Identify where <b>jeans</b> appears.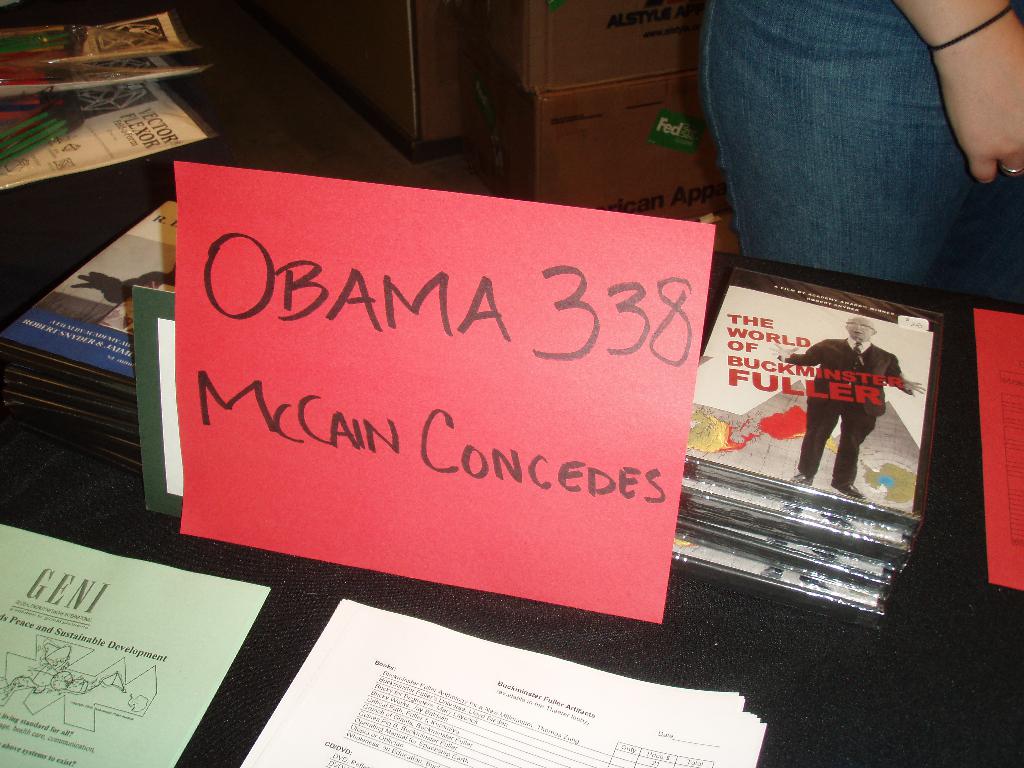
Appears at select_region(696, 24, 1023, 314).
